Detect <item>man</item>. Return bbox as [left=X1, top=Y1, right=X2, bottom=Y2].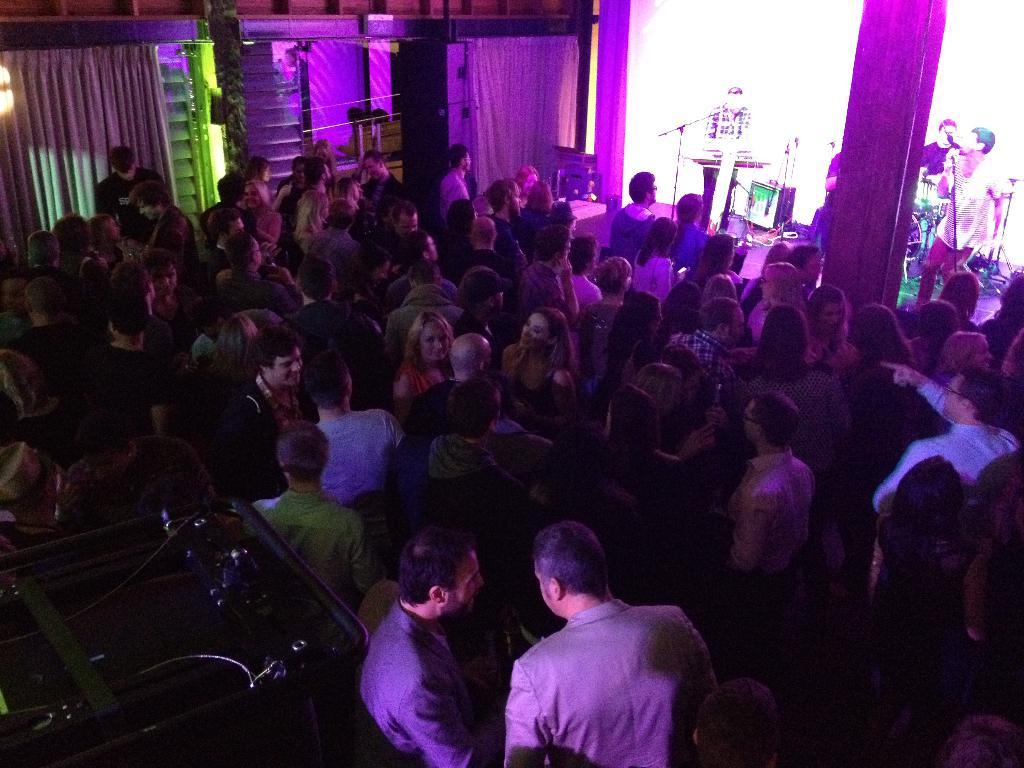
[left=435, top=147, right=470, bottom=227].
